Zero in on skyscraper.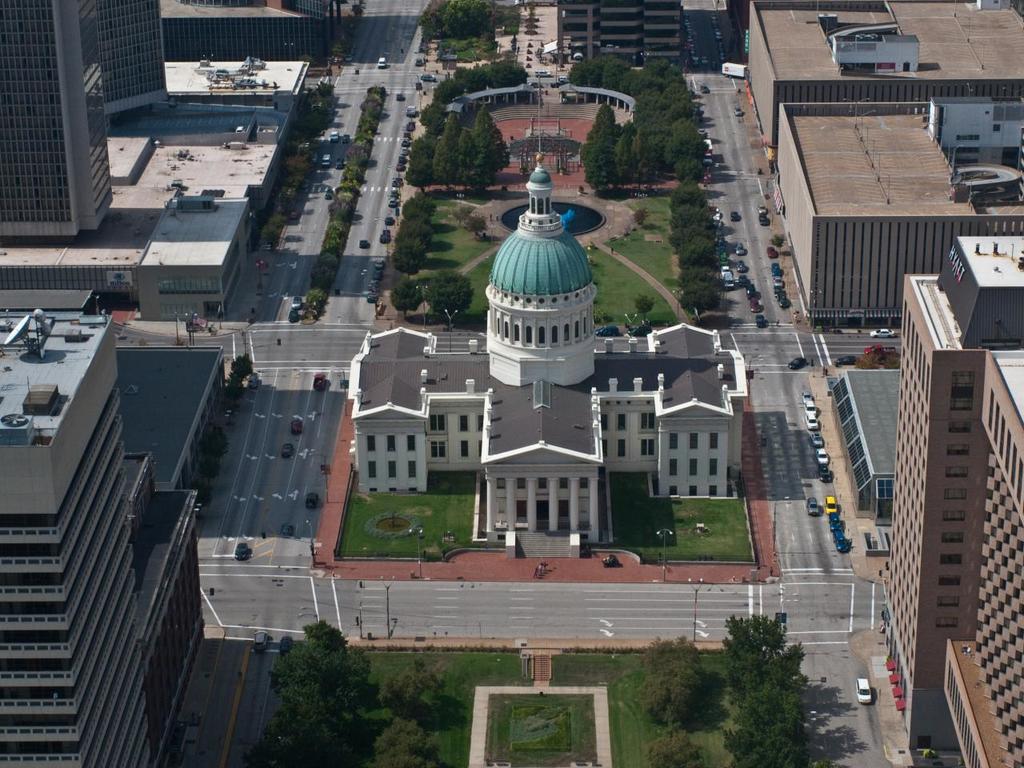
Zeroed in: x1=72, y1=2, x2=168, y2=122.
